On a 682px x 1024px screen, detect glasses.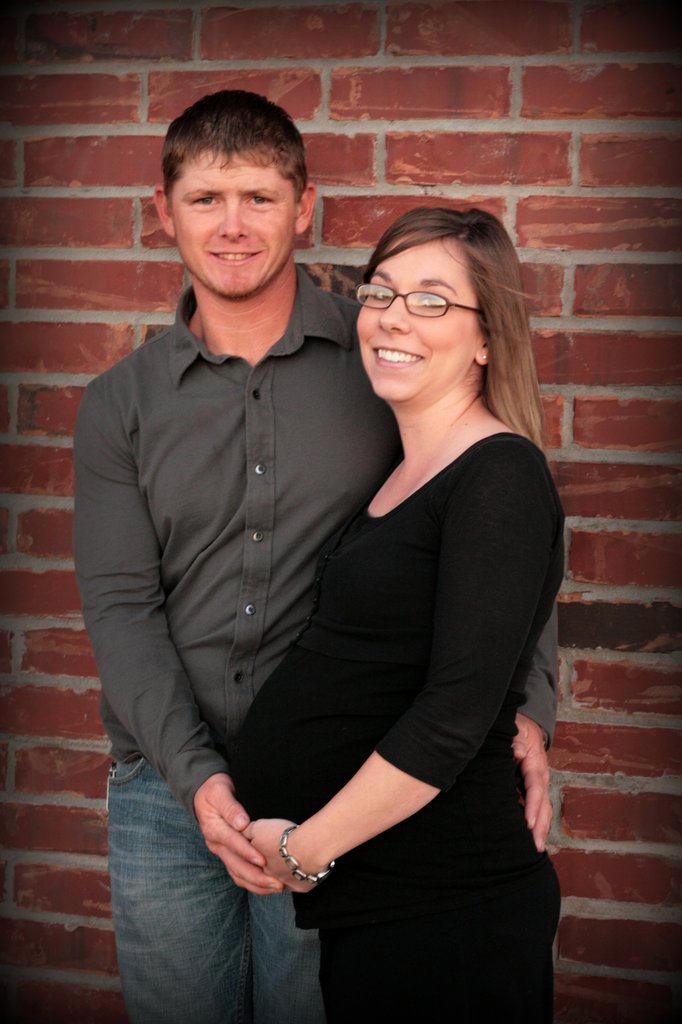
box(356, 273, 496, 321).
